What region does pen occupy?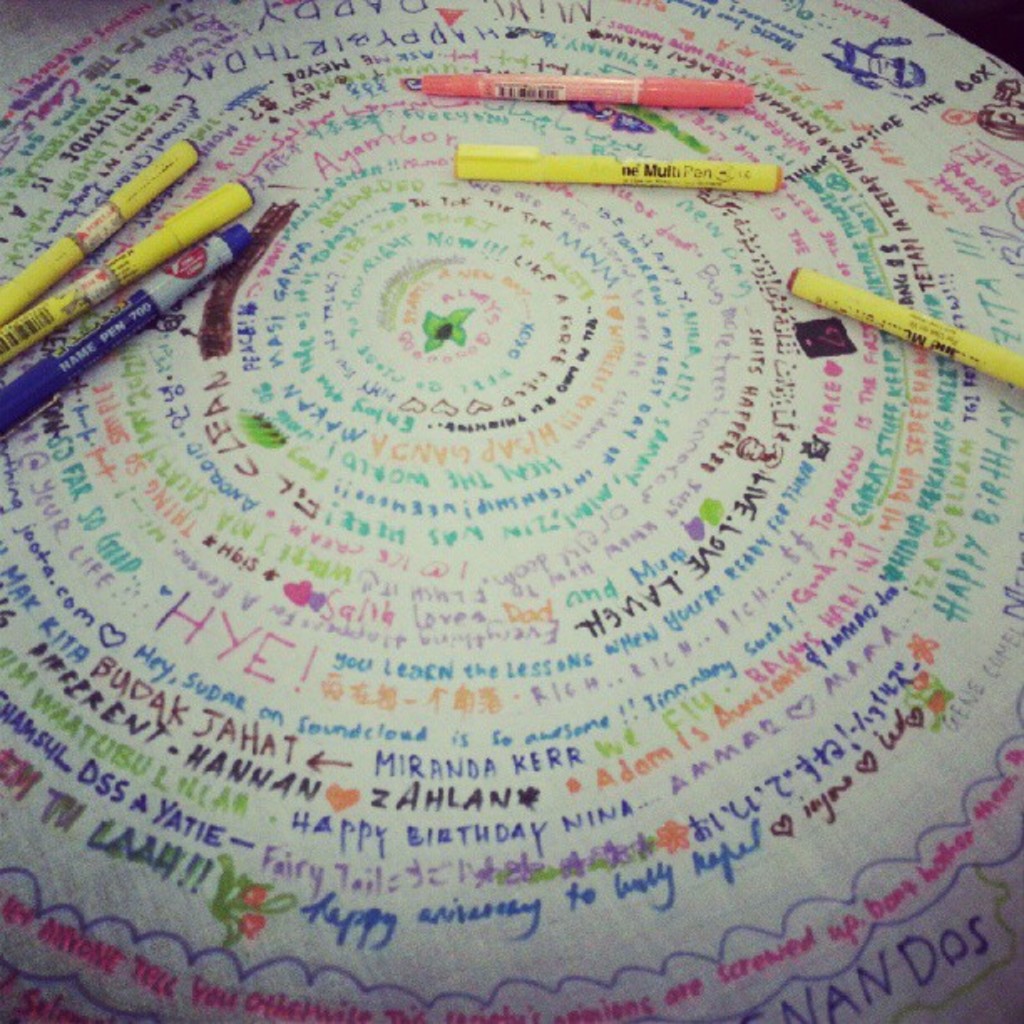
bbox=(0, 177, 273, 370).
